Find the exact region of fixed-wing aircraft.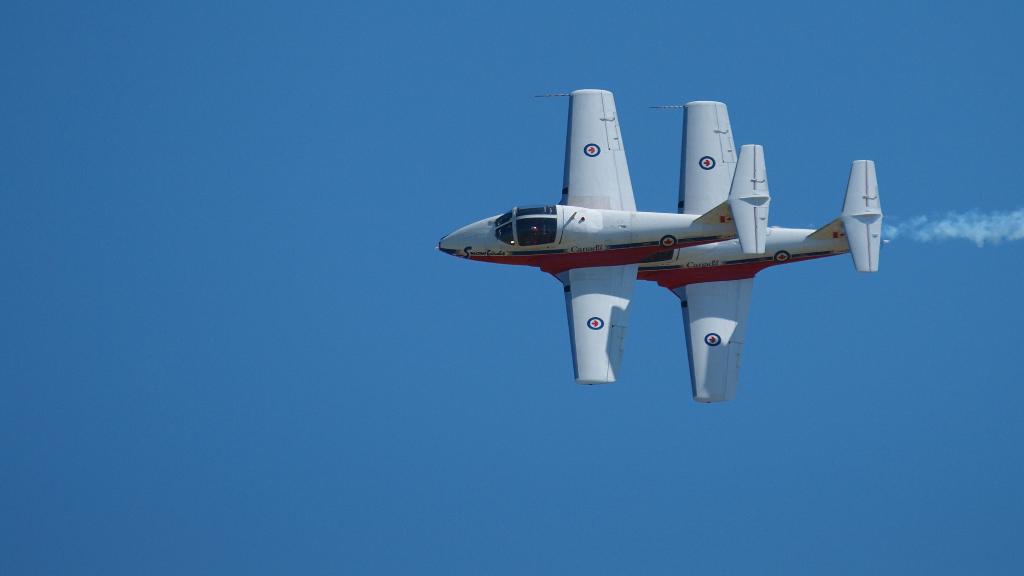
Exact region: l=436, t=88, r=886, b=402.
